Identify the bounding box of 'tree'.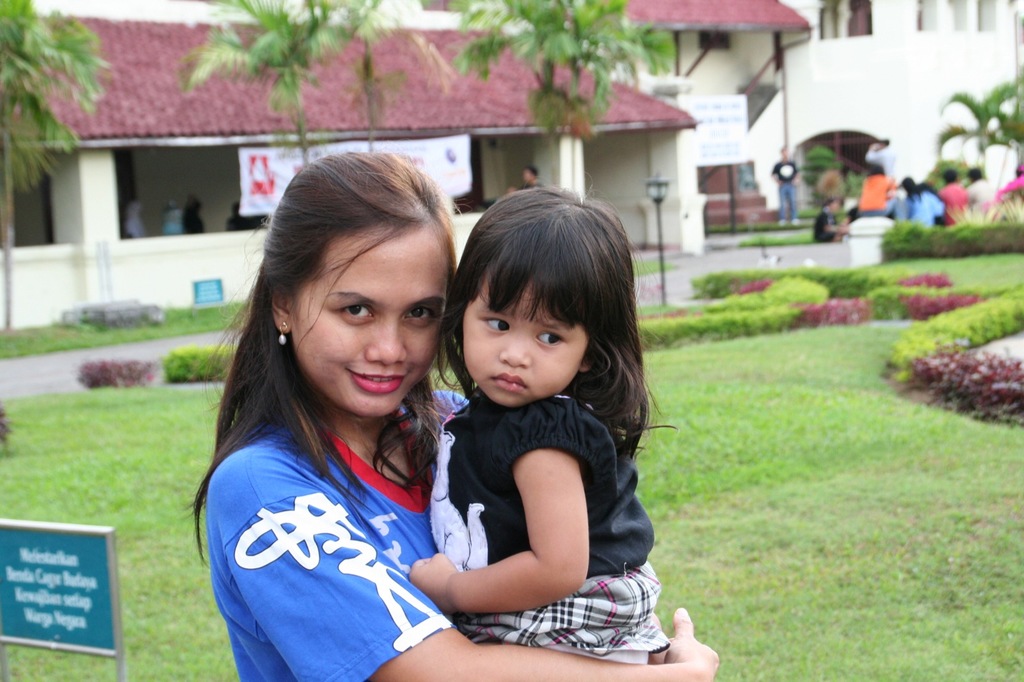
Rect(449, 0, 677, 143).
